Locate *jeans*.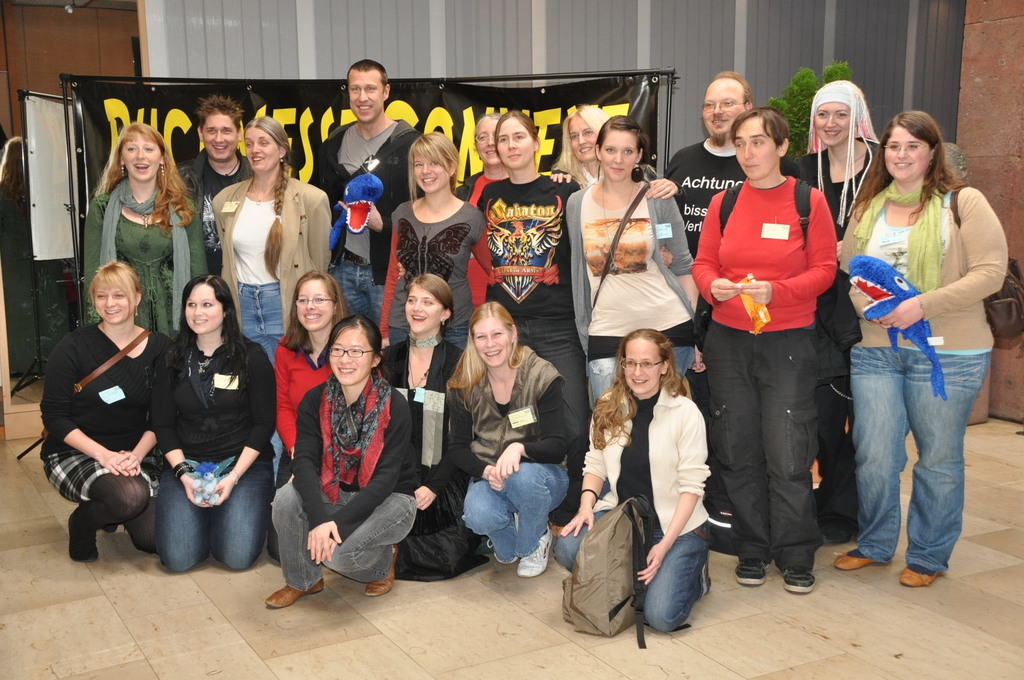
Bounding box: detection(271, 478, 416, 590).
